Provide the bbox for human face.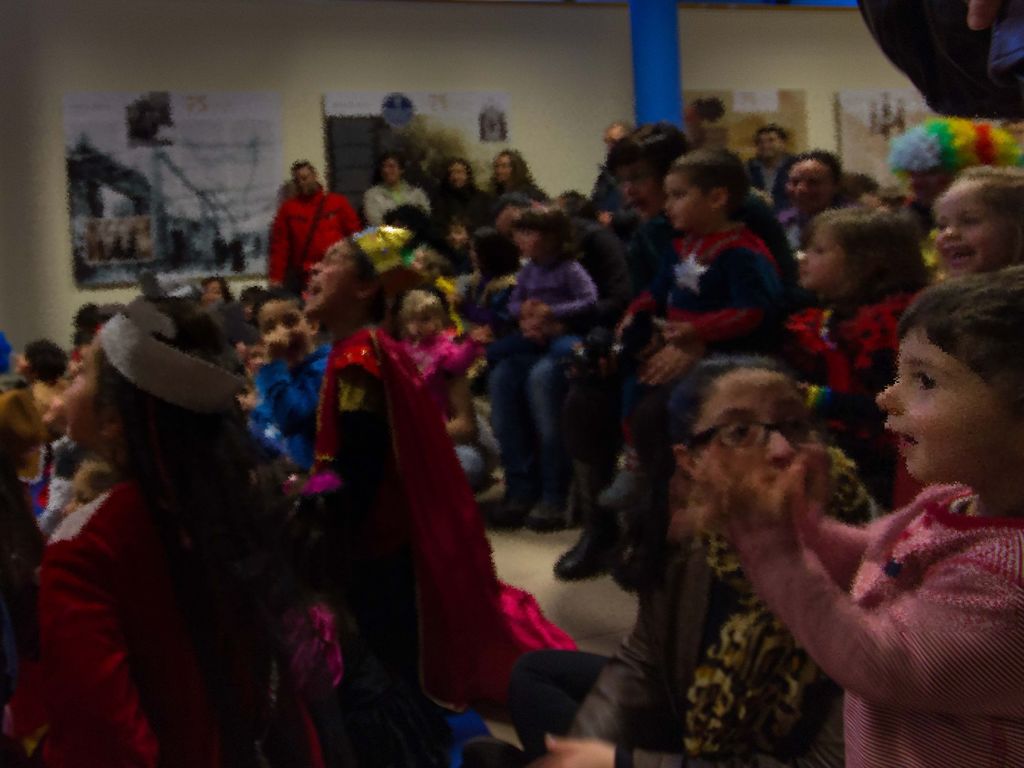
[494, 206, 522, 244].
